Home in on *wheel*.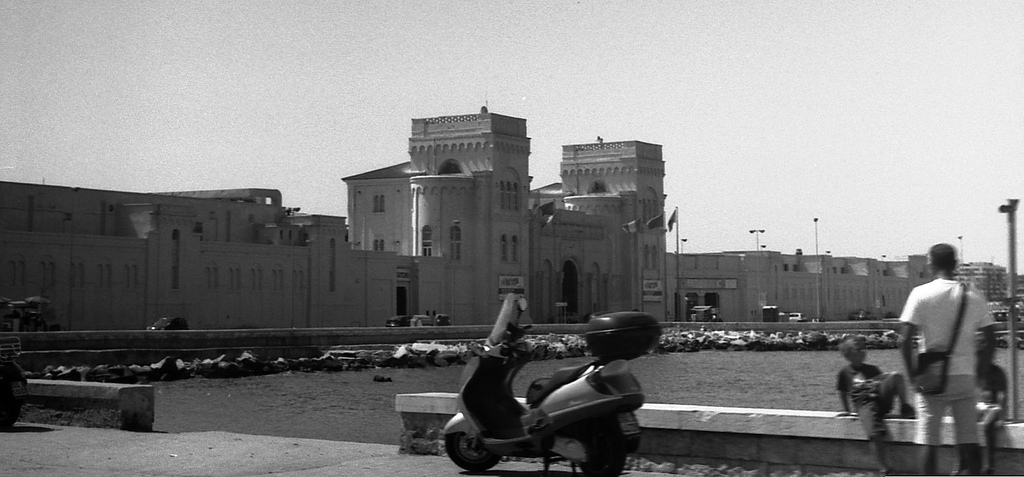
Homed in at 446 433 500 470.
